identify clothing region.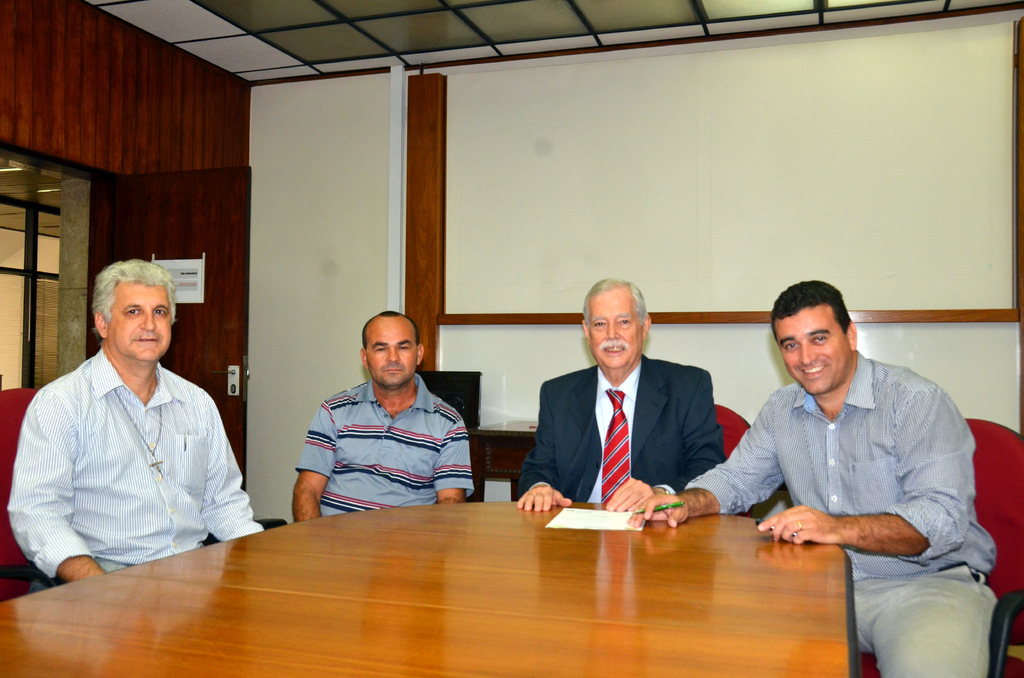
Region: (681,348,1014,677).
